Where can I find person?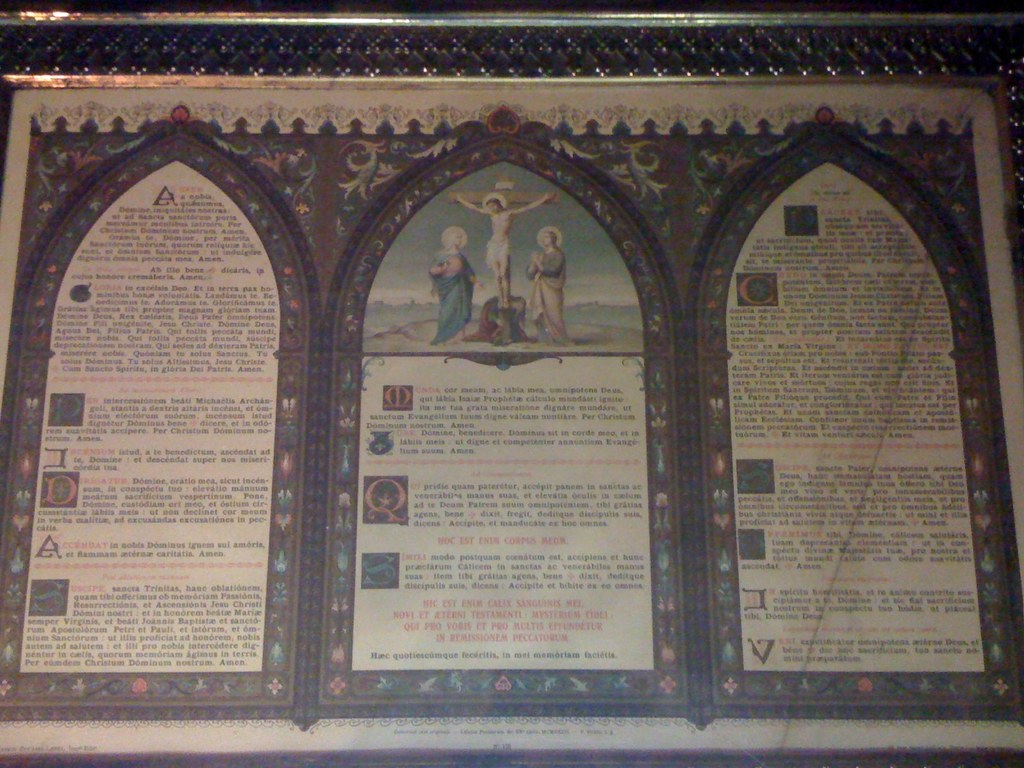
You can find it at bbox=(519, 232, 576, 349).
